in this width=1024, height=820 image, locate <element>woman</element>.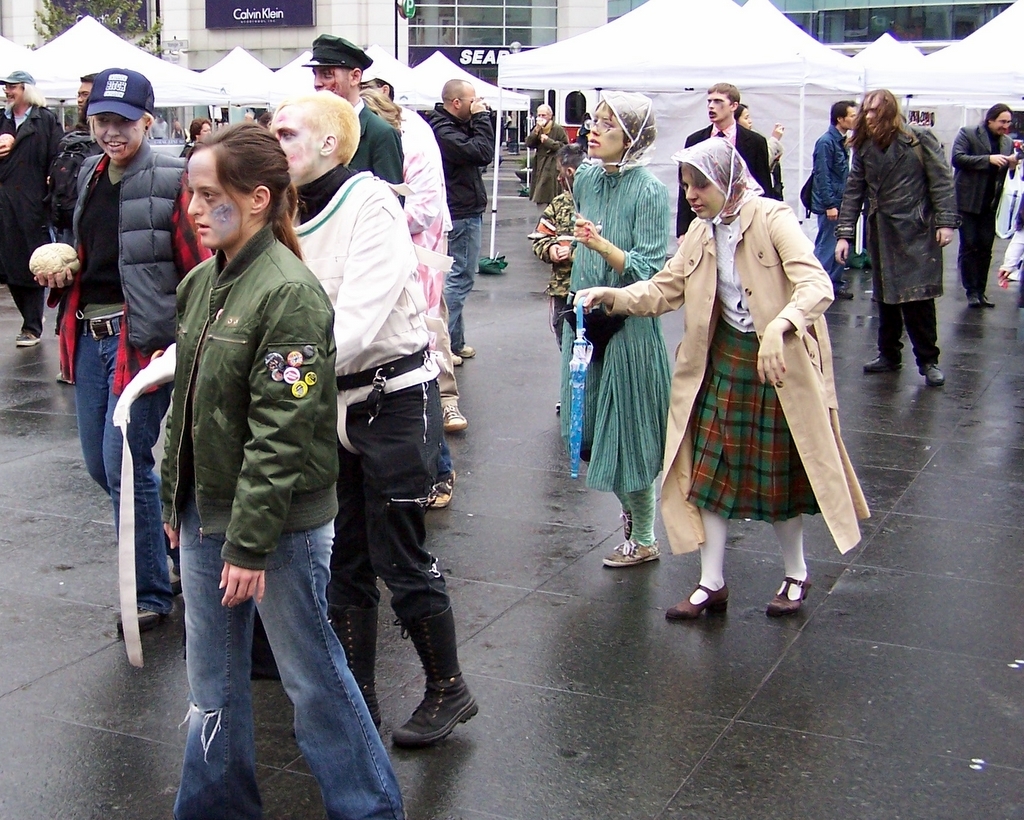
Bounding box: select_region(162, 126, 411, 819).
